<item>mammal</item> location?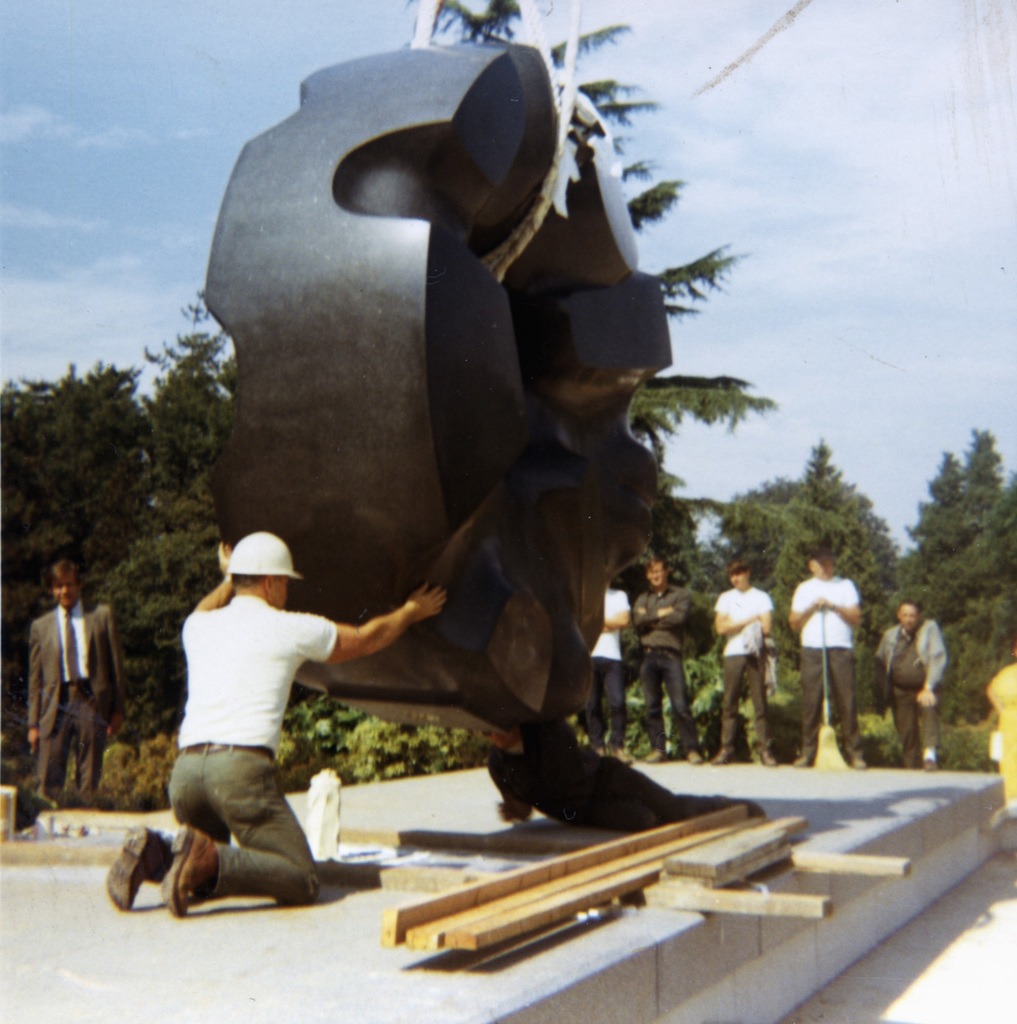
bbox(18, 554, 108, 808)
